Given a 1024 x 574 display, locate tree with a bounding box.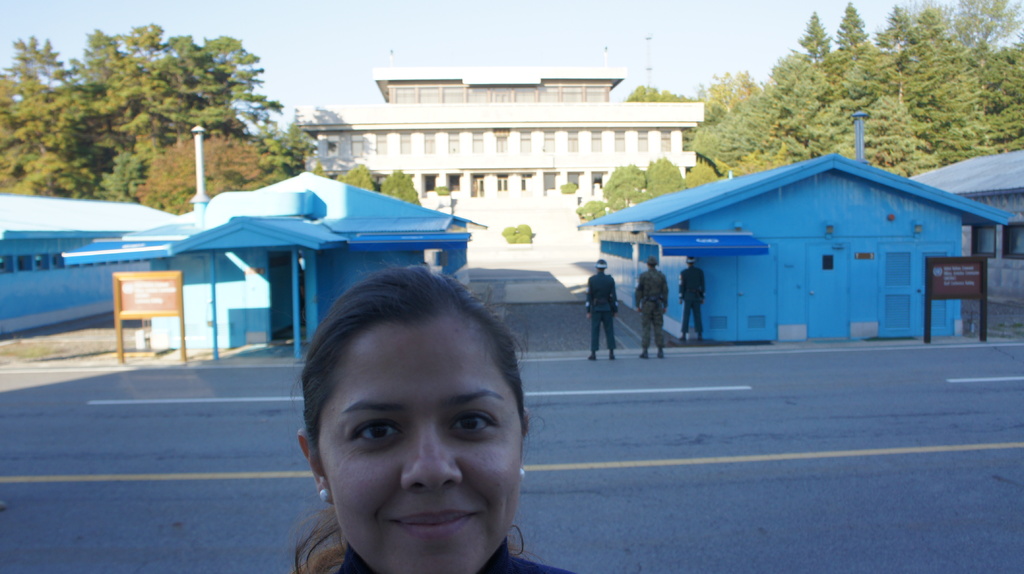
Located: [x1=376, y1=170, x2=426, y2=207].
